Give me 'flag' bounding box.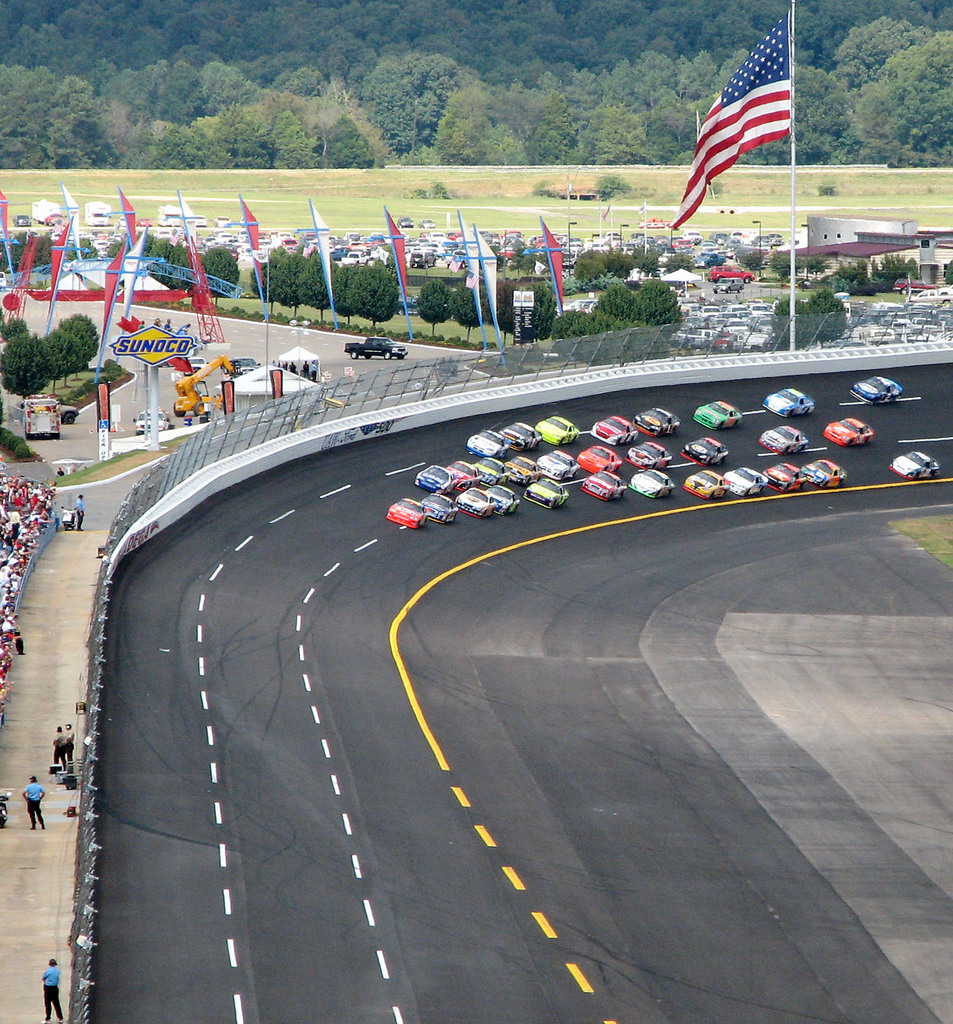
0/190/15/243.
